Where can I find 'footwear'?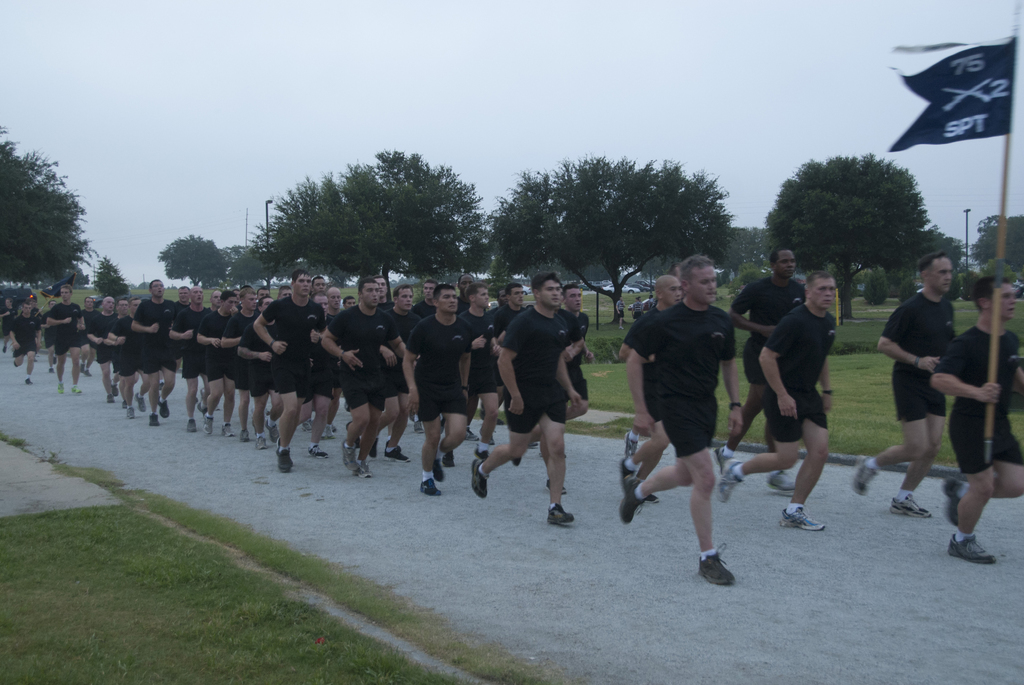
You can find it at crop(410, 418, 422, 434).
